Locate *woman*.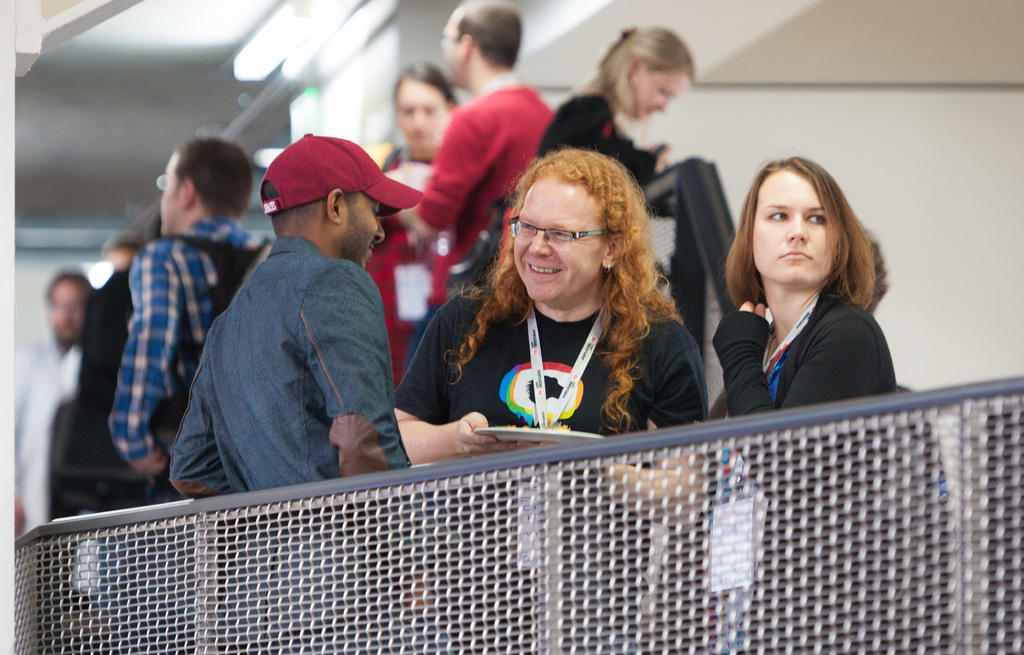
Bounding box: Rect(700, 151, 908, 445).
